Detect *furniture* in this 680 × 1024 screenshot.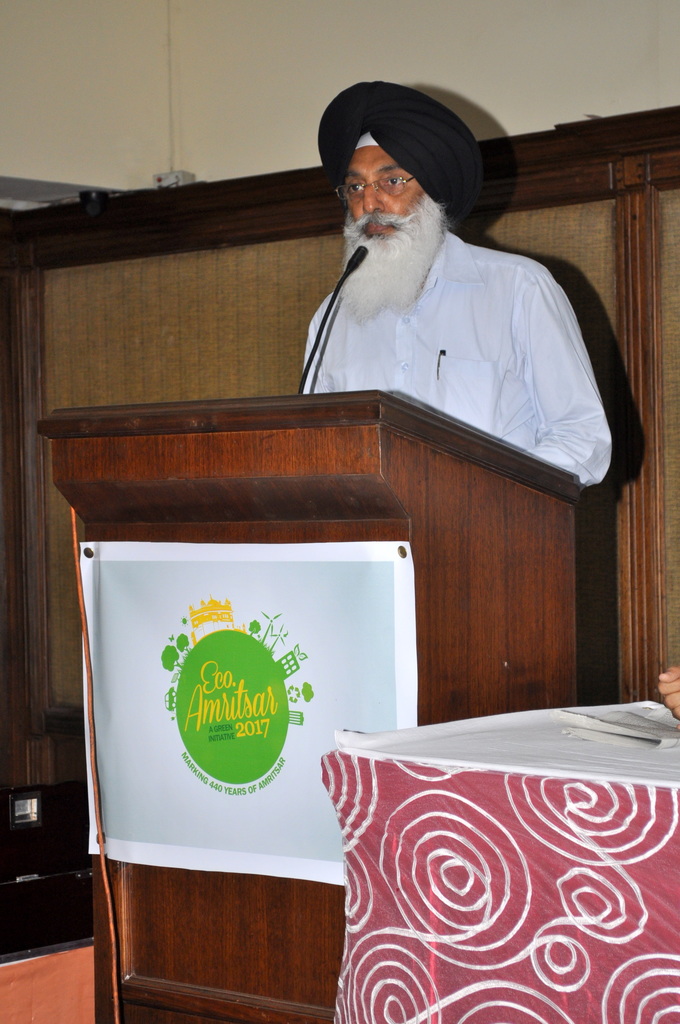
Detection: select_region(0, 106, 679, 1023).
